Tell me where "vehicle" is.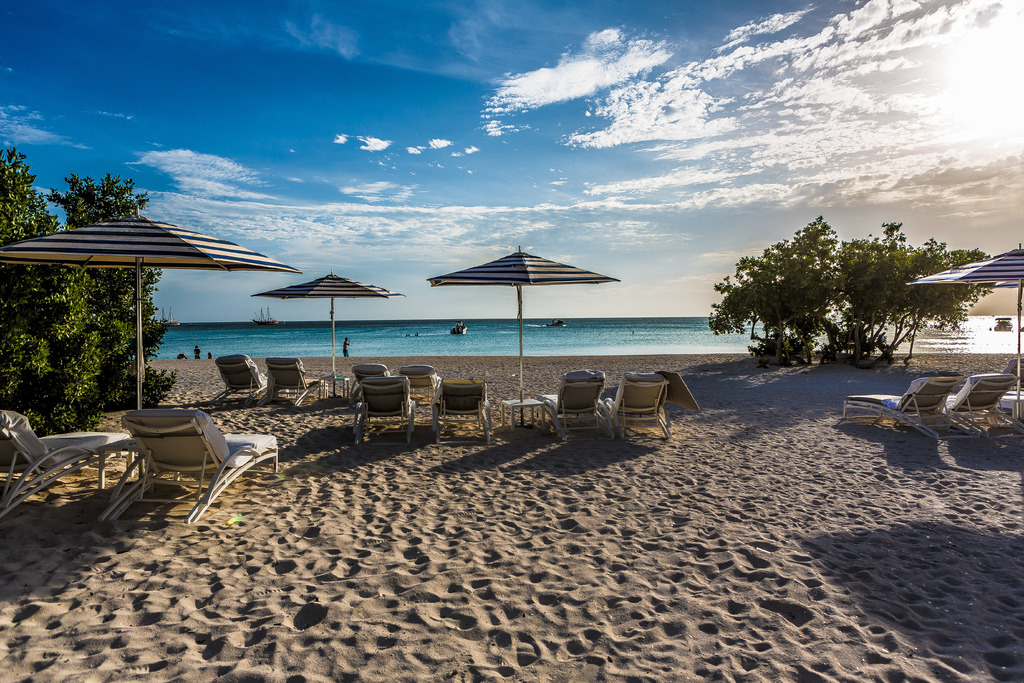
"vehicle" is at box=[546, 318, 567, 330].
